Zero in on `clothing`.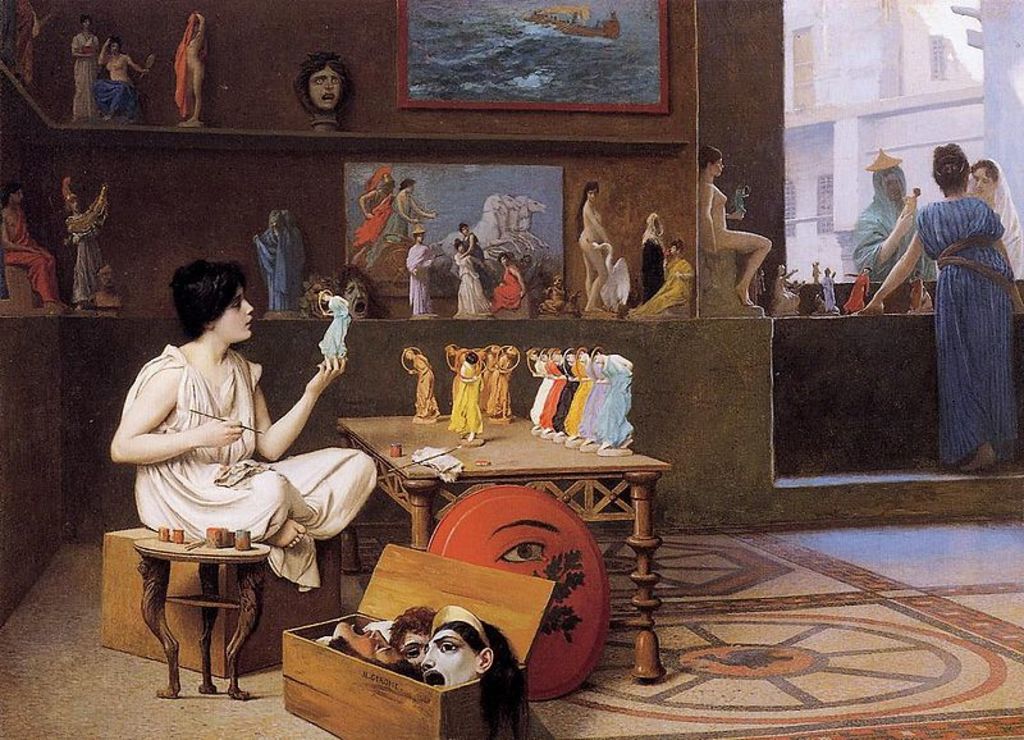
Zeroed in: BBox(116, 335, 371, 591).
